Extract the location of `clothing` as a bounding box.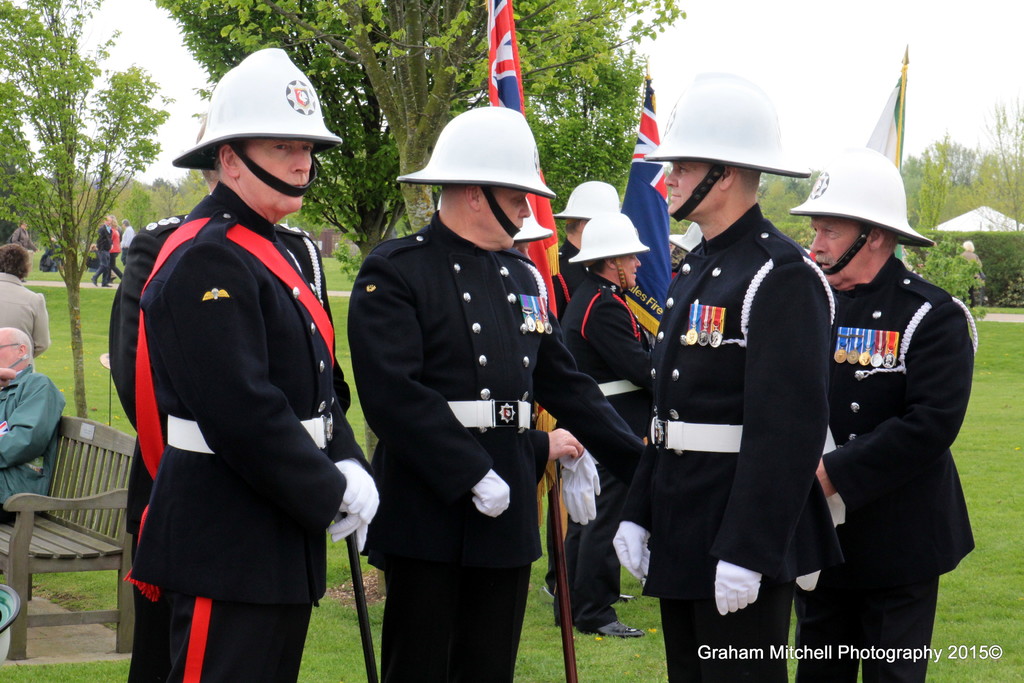
rect(830, 255, 970, 682).
